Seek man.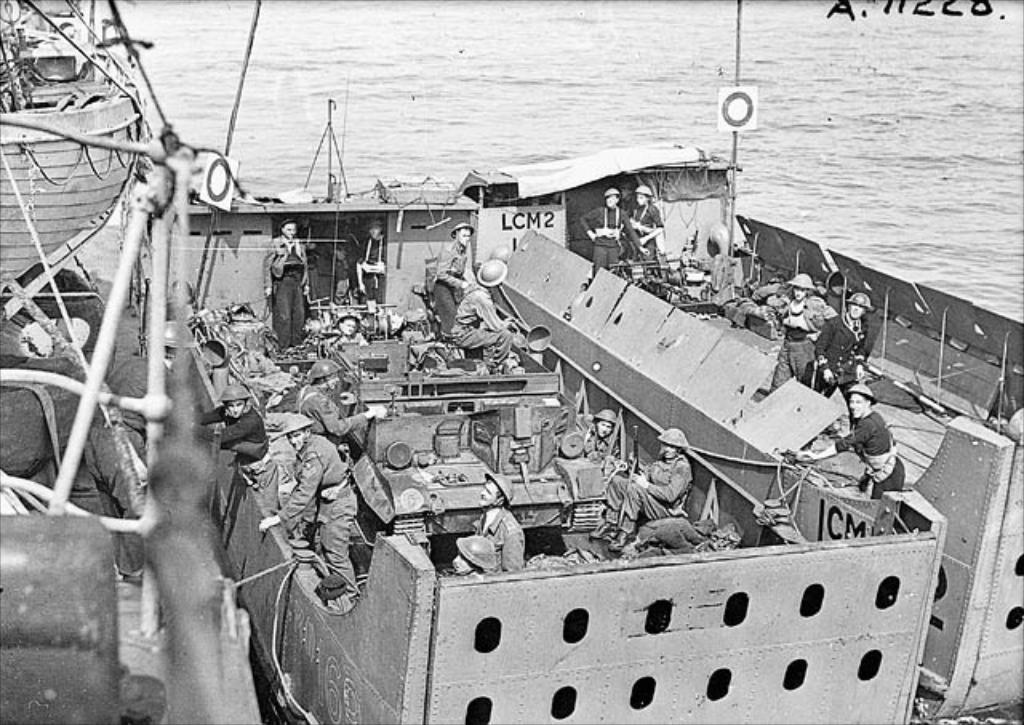
[x1=803, y1=383, x2=910, y2=499].
